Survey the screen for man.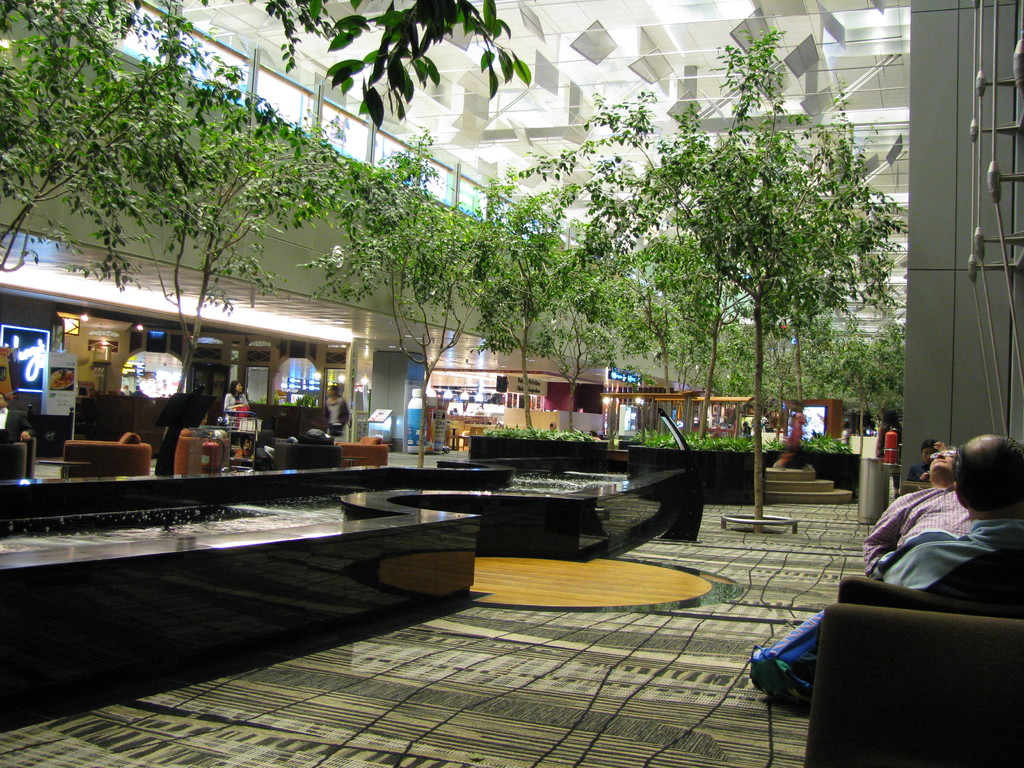
Survey found: l=863, t=452, r=973, b=577.
